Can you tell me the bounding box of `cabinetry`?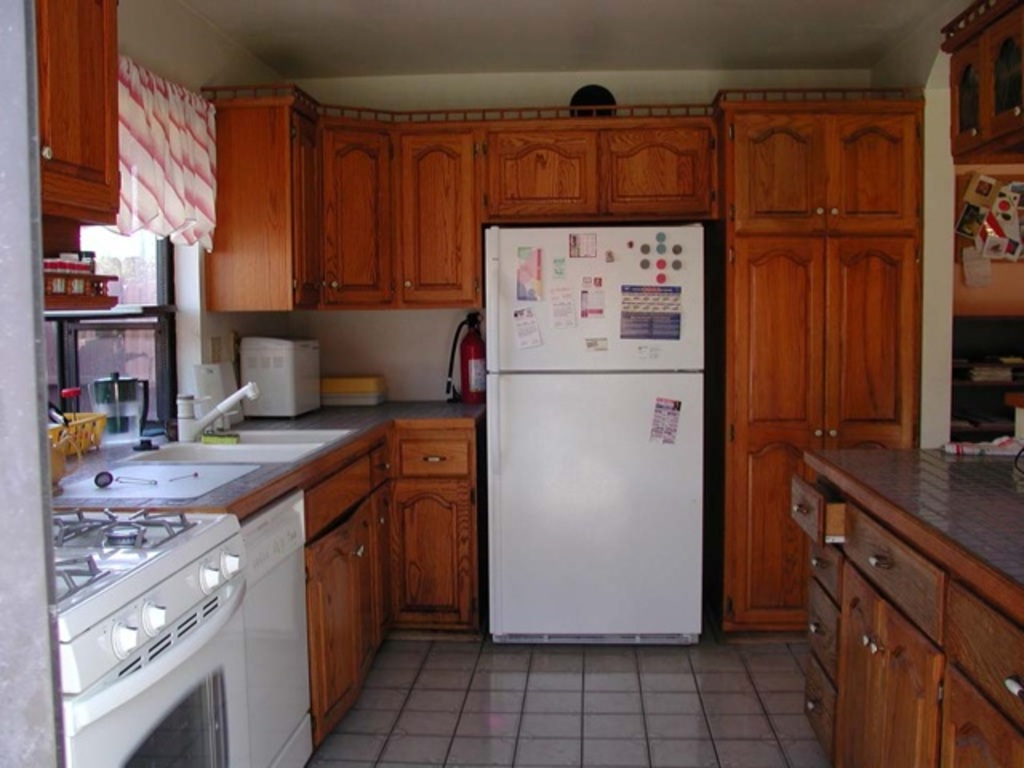
crop(323, 128, 395, 296).
